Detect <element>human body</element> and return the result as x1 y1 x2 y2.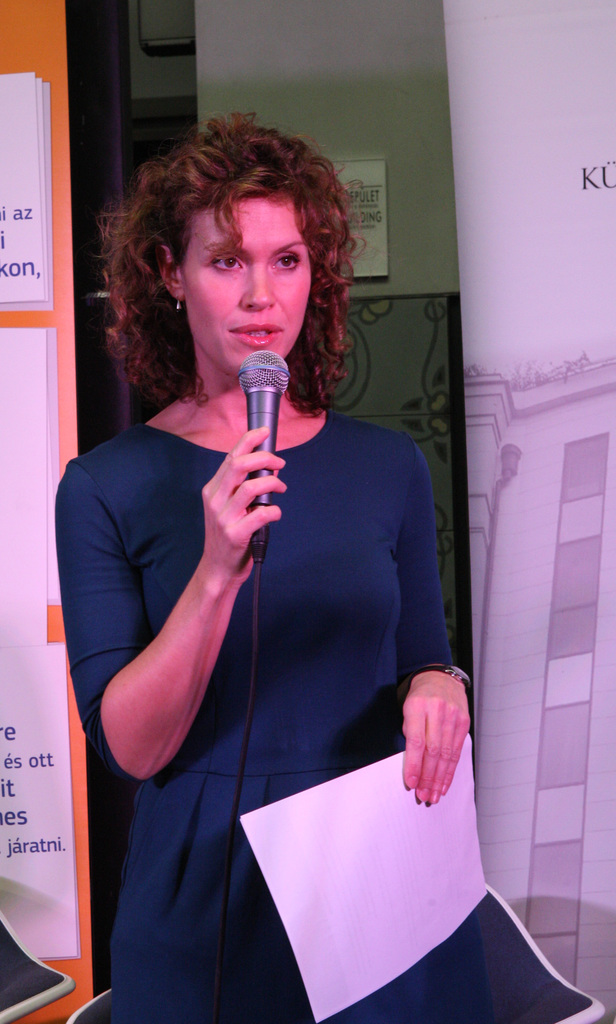
92 228 384 1023.
